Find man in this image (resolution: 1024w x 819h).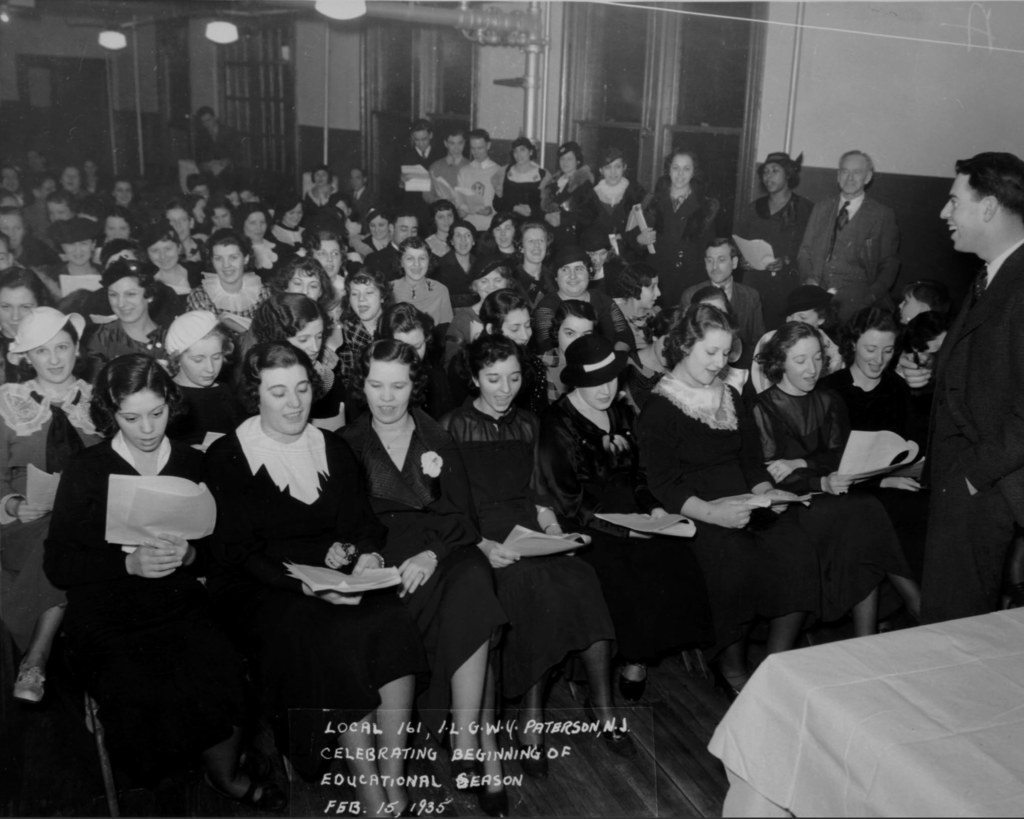
[left=896, top=160, right=1023, bottom=590].
